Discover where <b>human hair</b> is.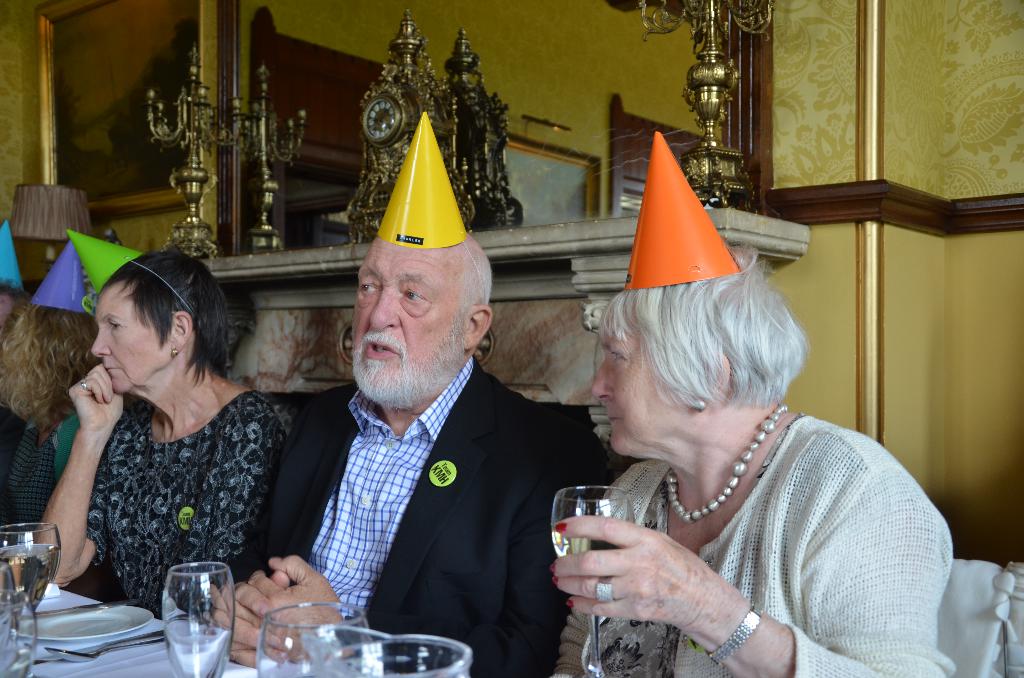
Discovered at bbox=[101, 251, 232, 375].
